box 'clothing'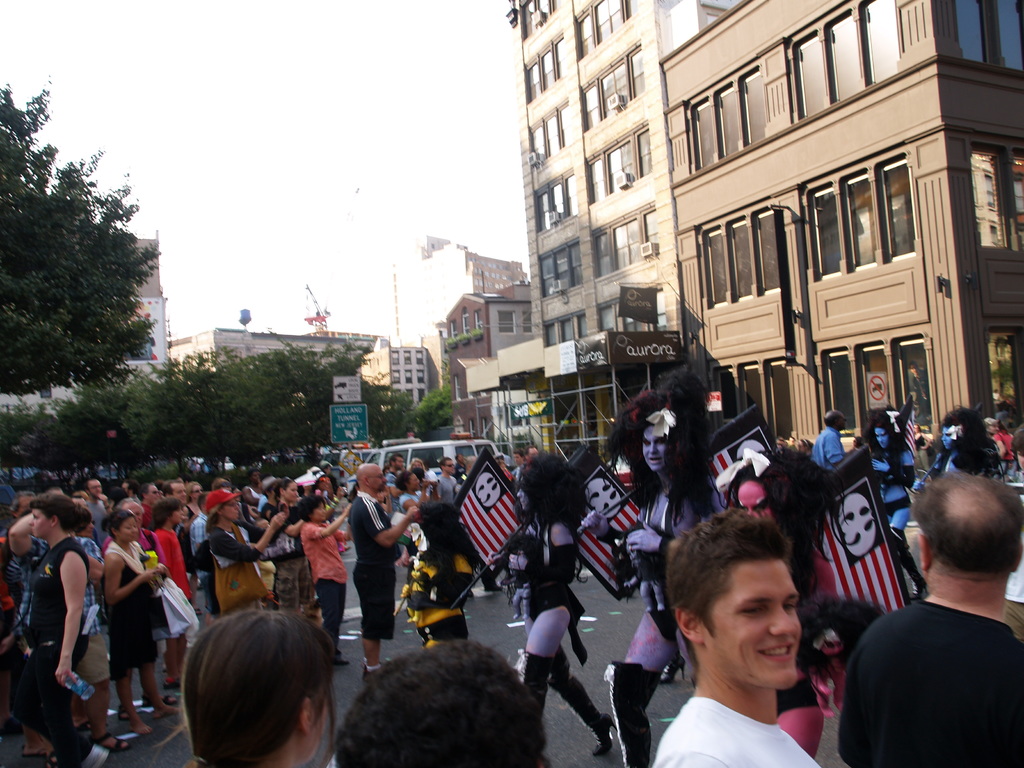
<box>354,497,403,632</box>
